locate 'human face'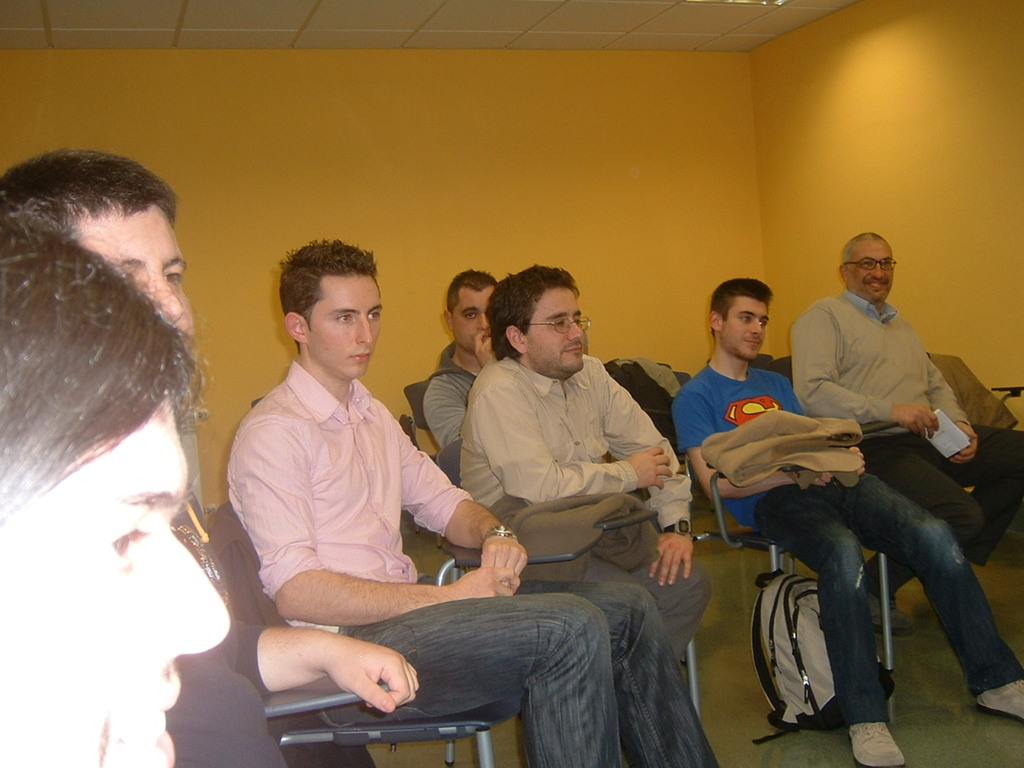
310,276,378,378
